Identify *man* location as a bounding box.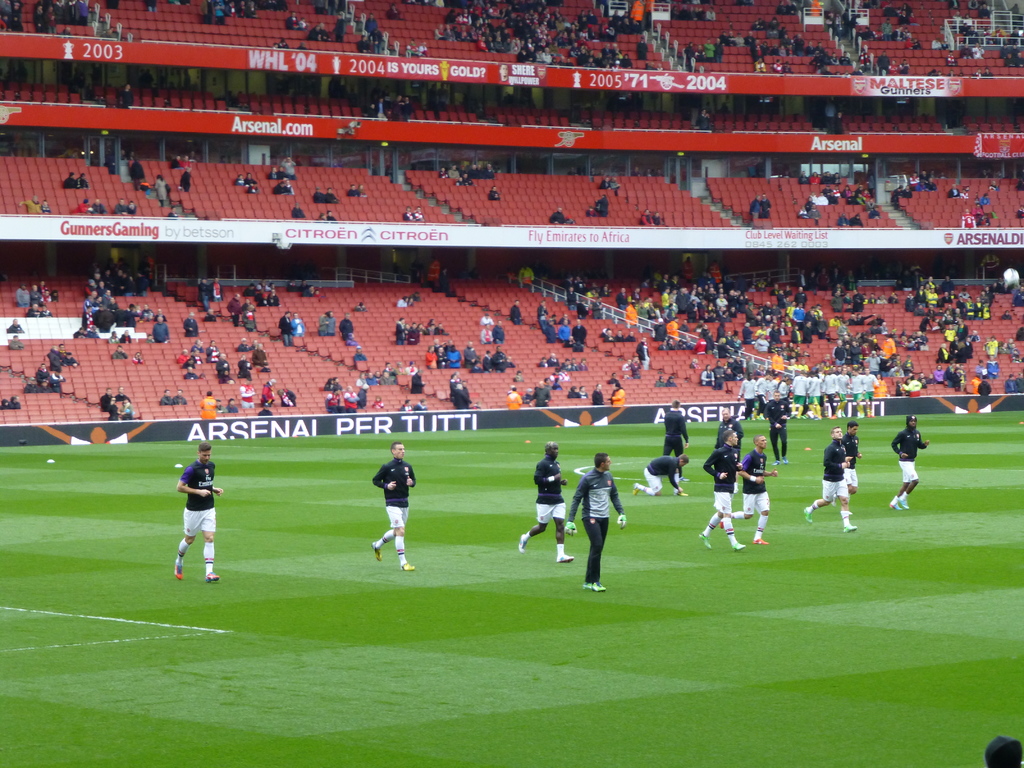
563:323:568:340.
